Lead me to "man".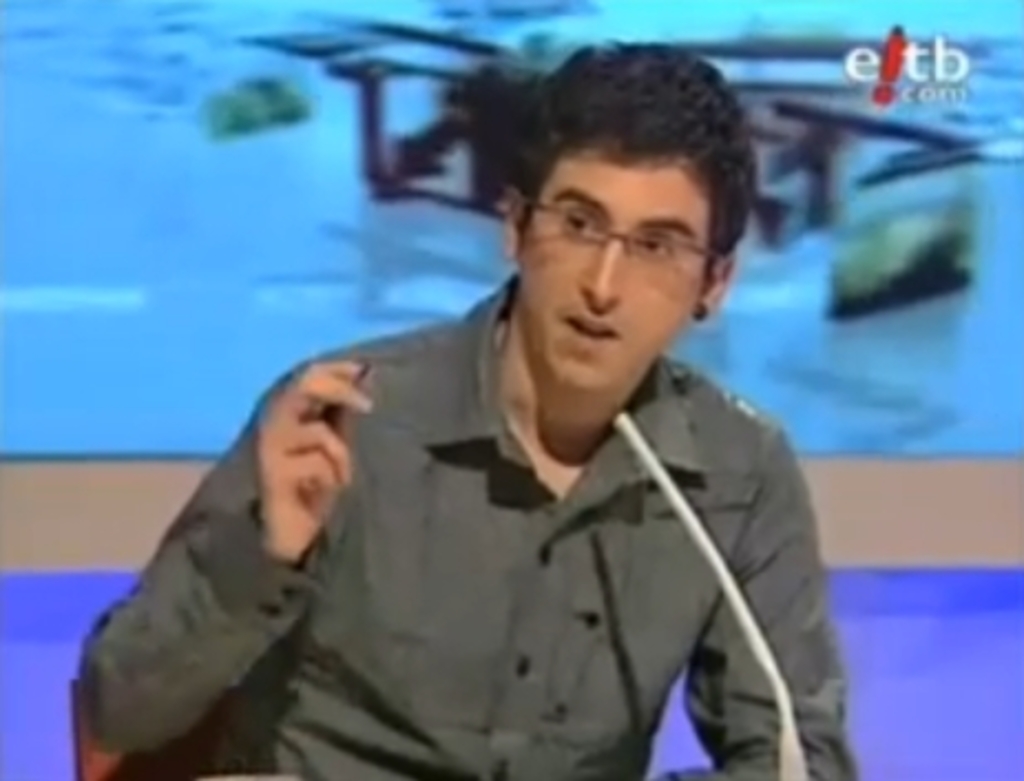
Lead to (left=80, top=33, right=863, bottom=779).
